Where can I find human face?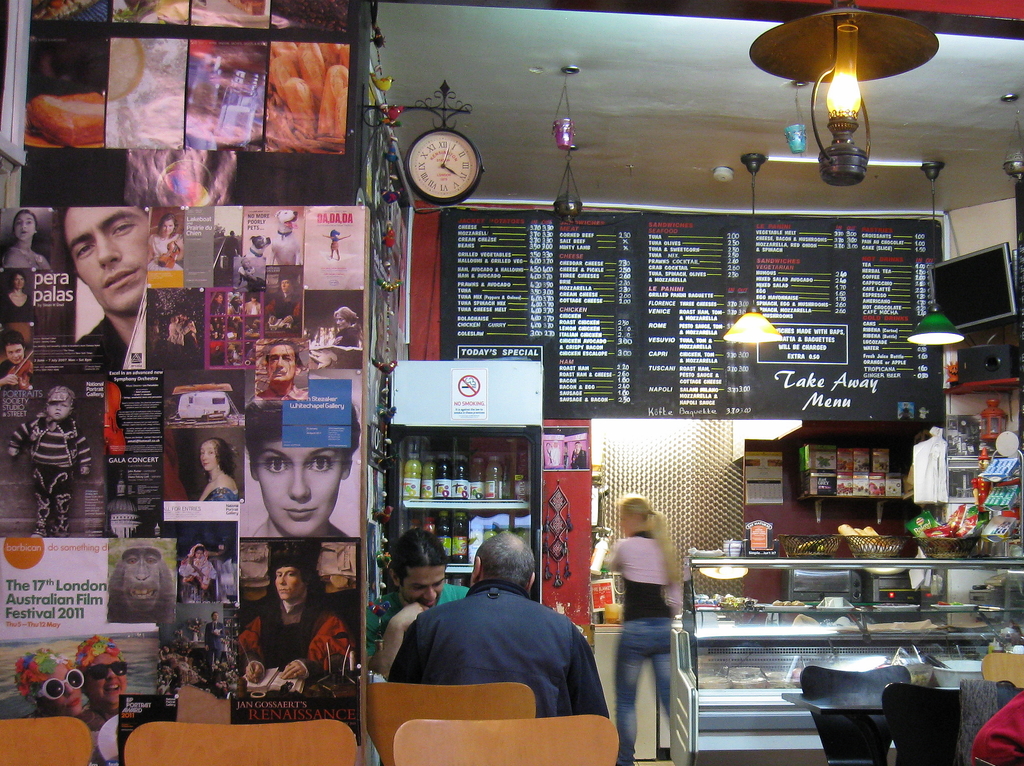
You can find it at 45, 665, 85, 718.
